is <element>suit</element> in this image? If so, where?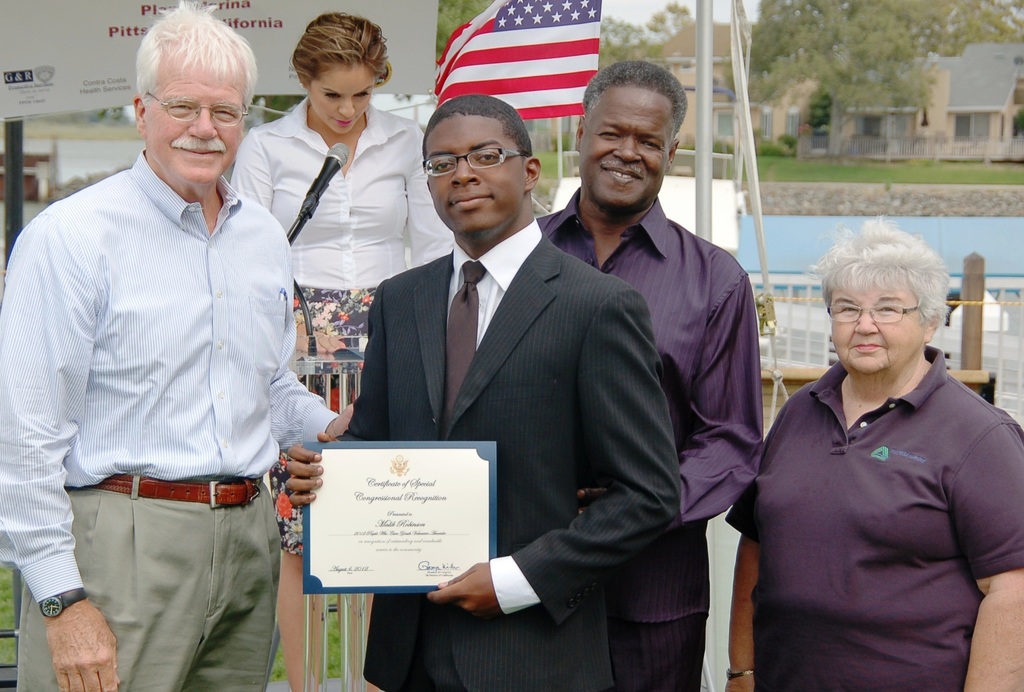
Yes, at 344, 117, 687, 649.
